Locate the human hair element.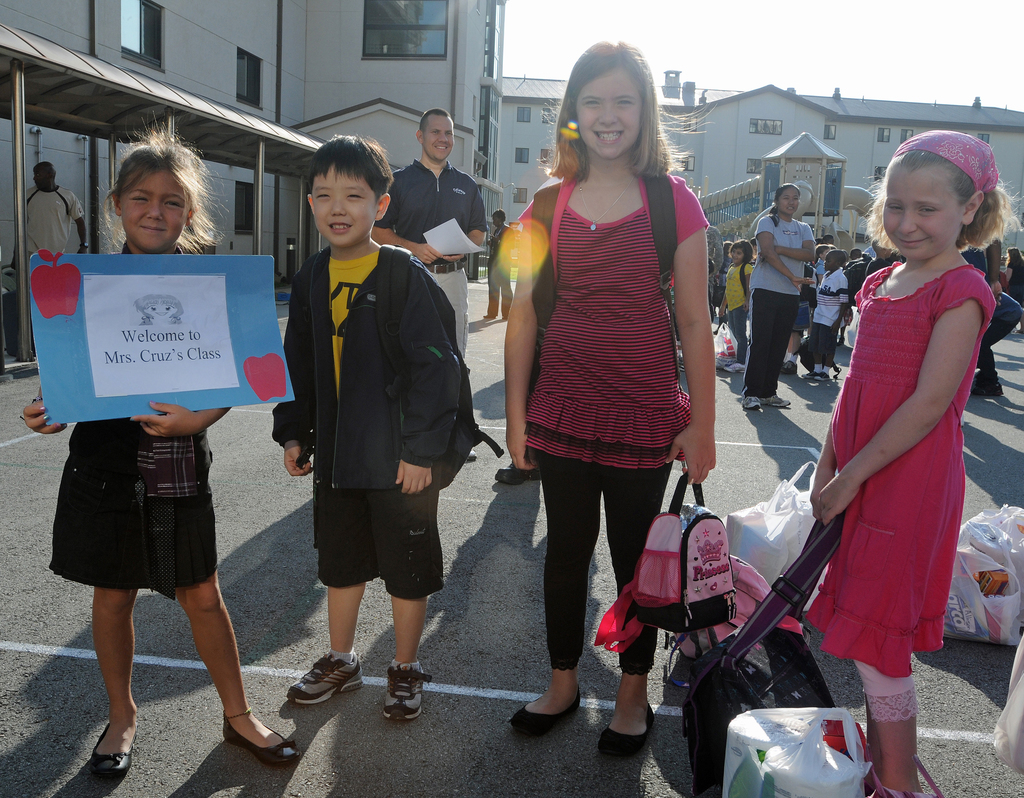
Element bbox: BBox(729, 238, 756, 265).
